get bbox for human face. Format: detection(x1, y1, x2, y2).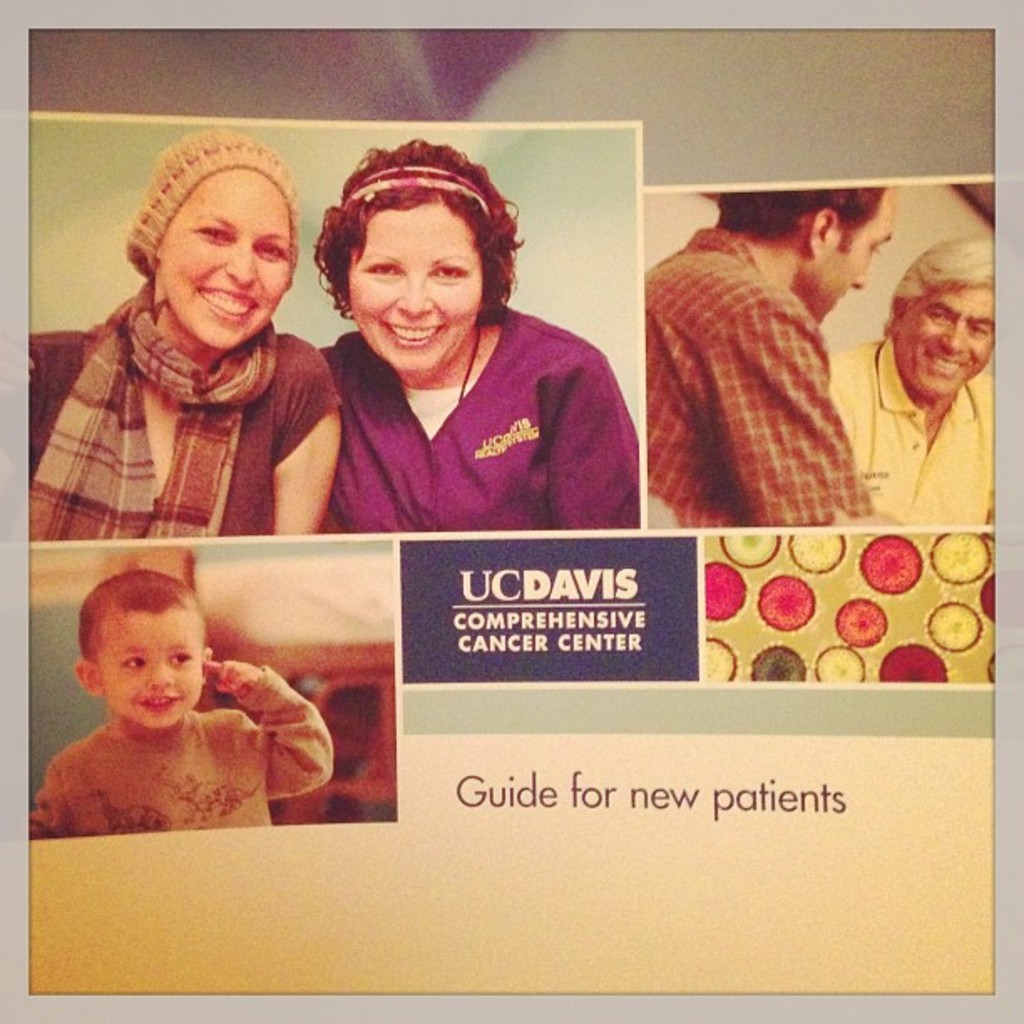
detection(346, 201, 485, 370).
